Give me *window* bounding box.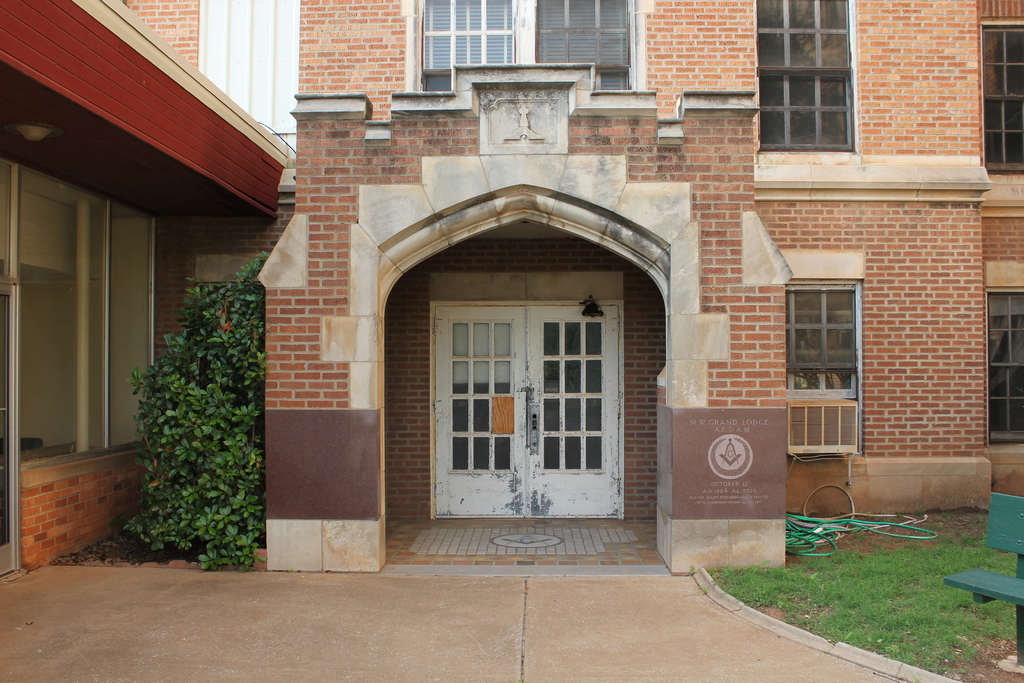
<bbox>979, 20, 1023, 176</bbox>.
